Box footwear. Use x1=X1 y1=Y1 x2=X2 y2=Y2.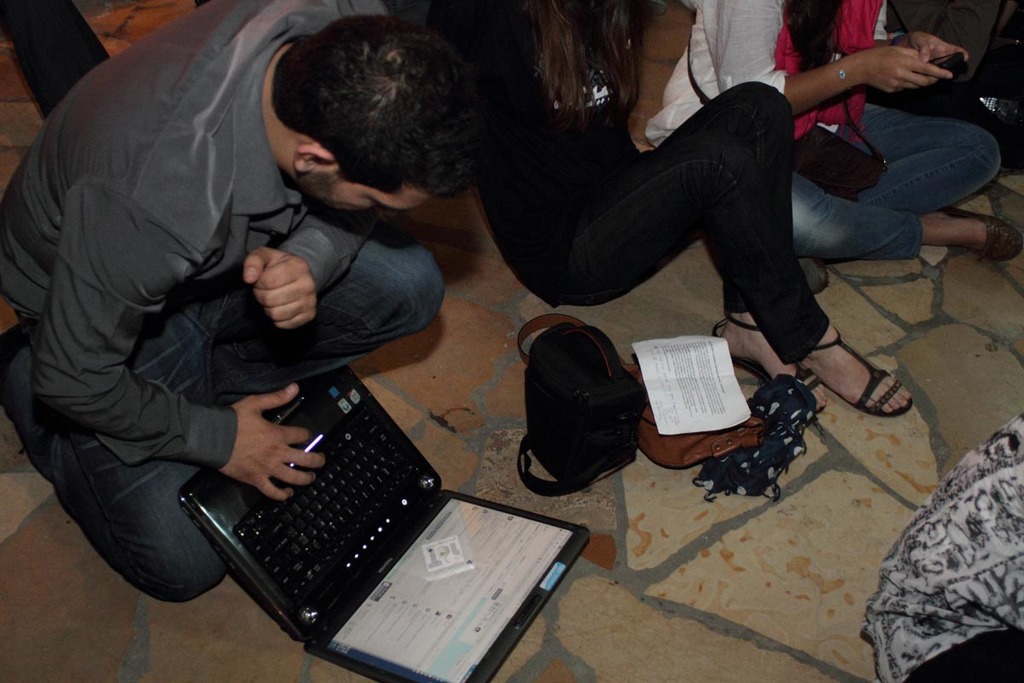
x1=789 y1=321 x2=915 y2=422.
